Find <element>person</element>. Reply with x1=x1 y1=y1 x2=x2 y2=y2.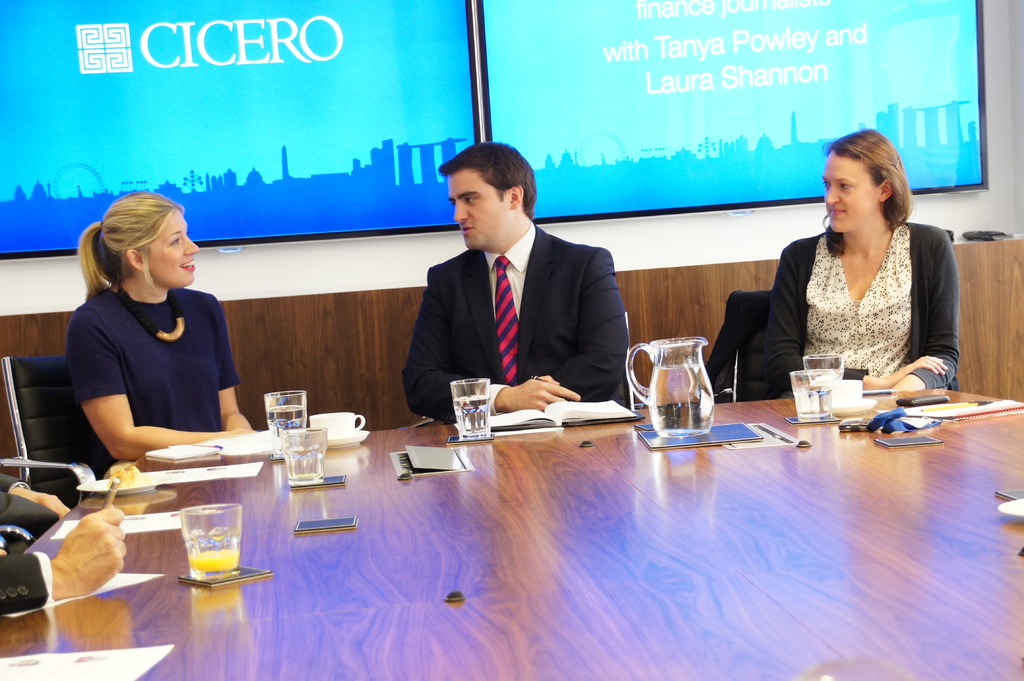
x1=755 y1=124 x2=964 y2=394.
